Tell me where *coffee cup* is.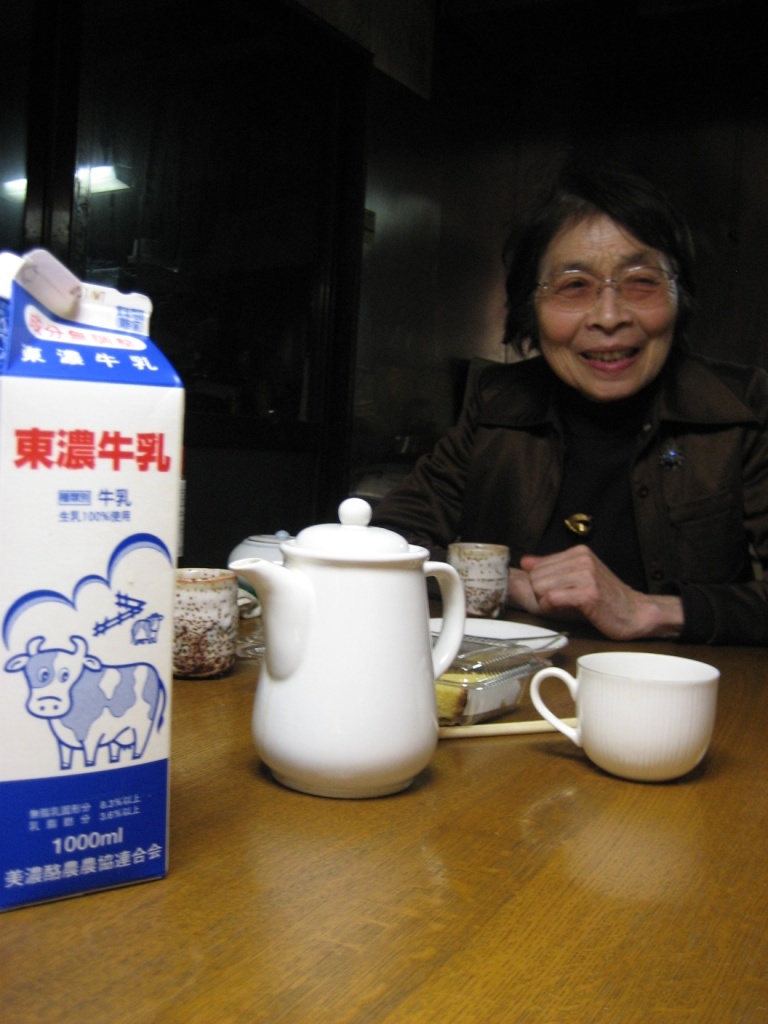
*coffee cup* is at (533, 643, 717, 783).
